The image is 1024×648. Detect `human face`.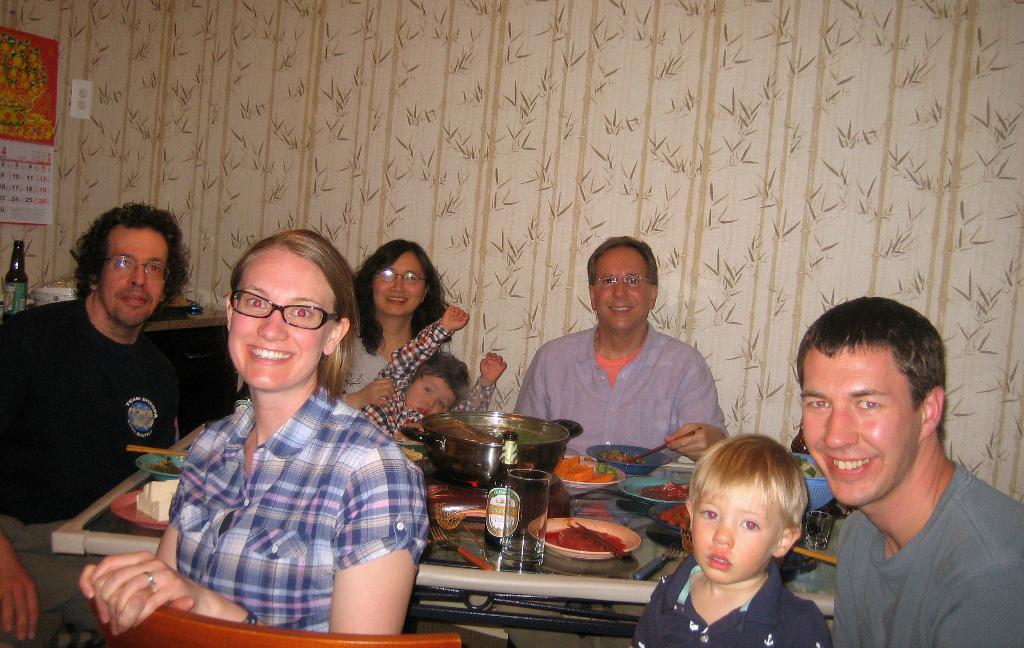
Detection: detection(403, 371, 456, 417).
